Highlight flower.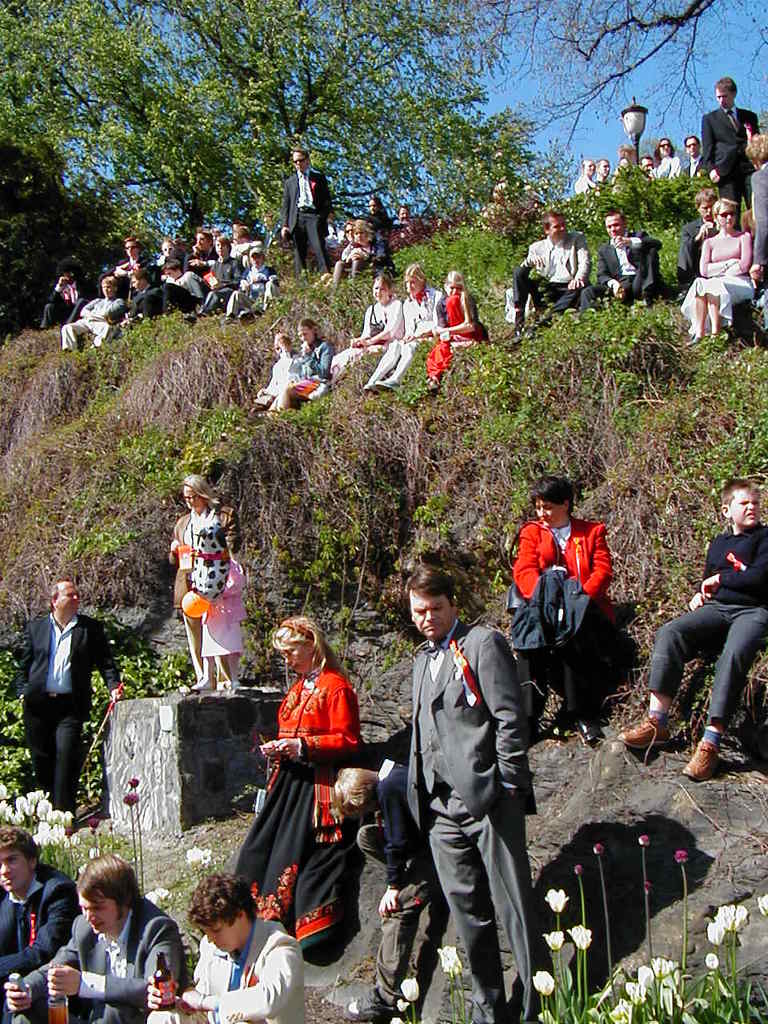
Highlighted region: {"x1": 670, "y1": 848, "x2": 690, "y2": 861}.
